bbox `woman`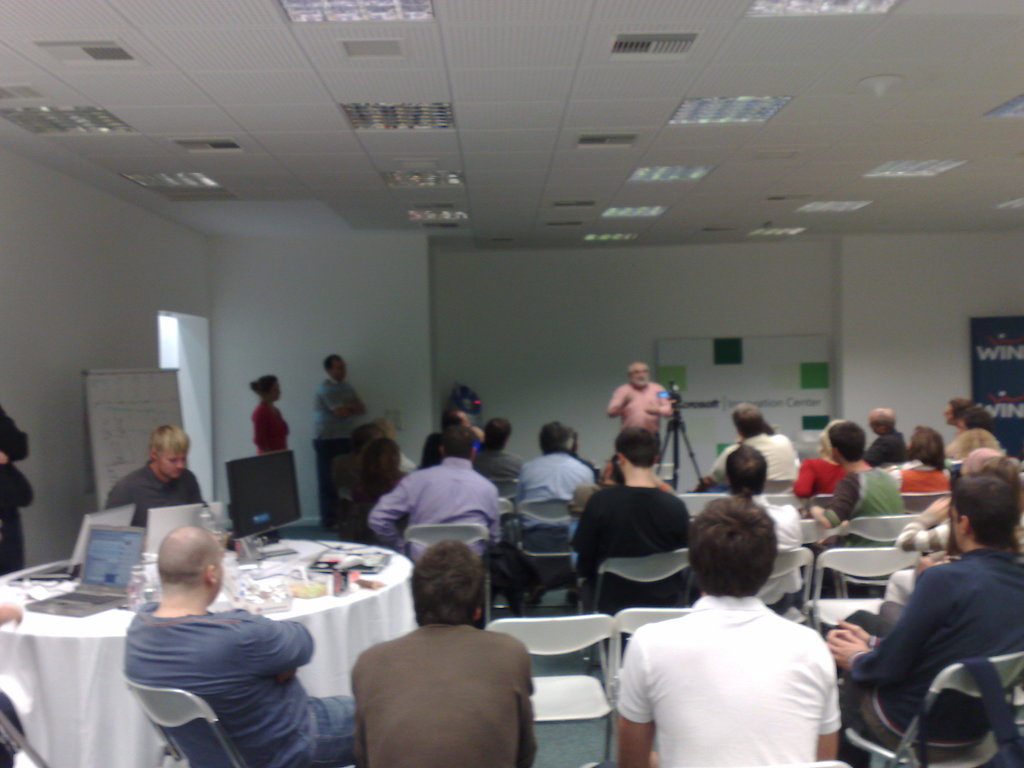
882 422 950 495
